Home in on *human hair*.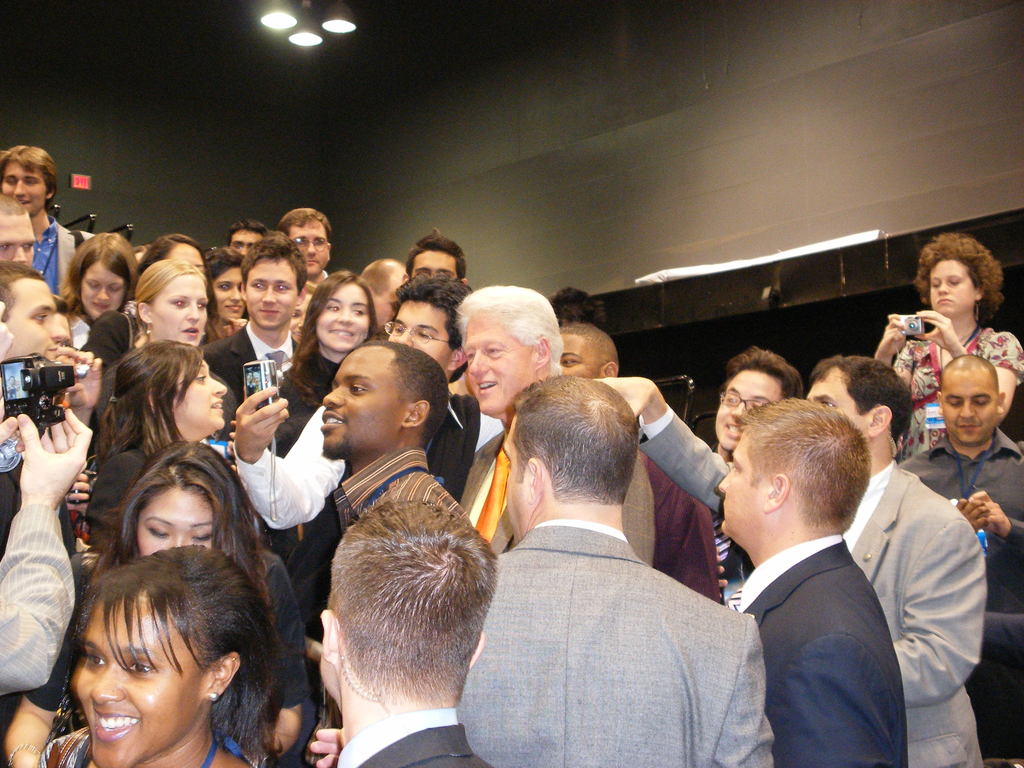
Homed in at 0:141:62:198.
